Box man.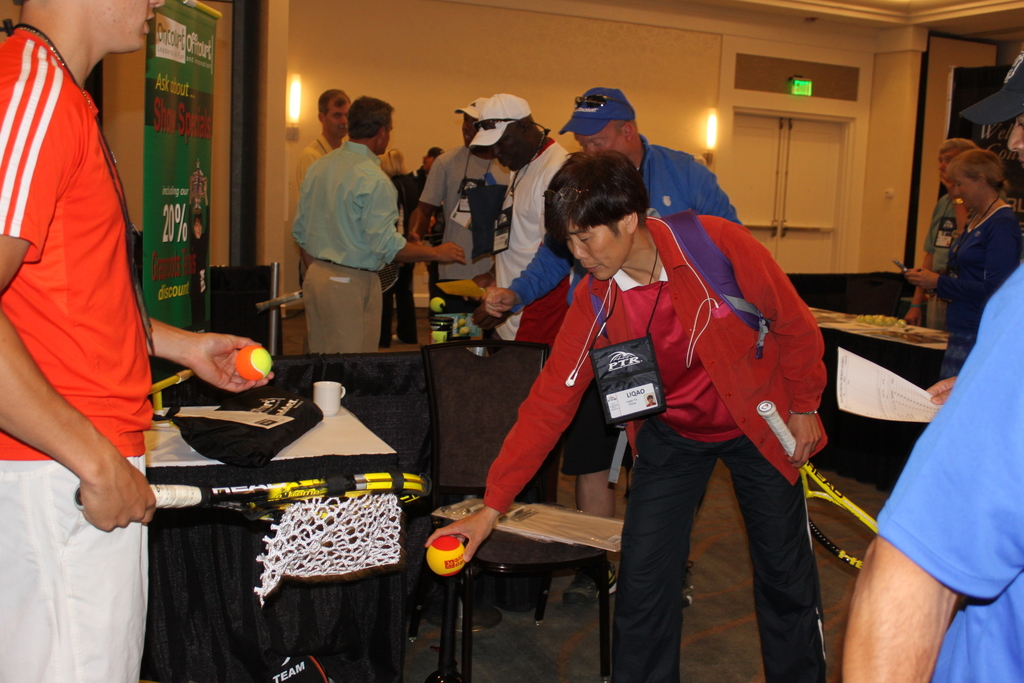
(902,154,1023,355).
